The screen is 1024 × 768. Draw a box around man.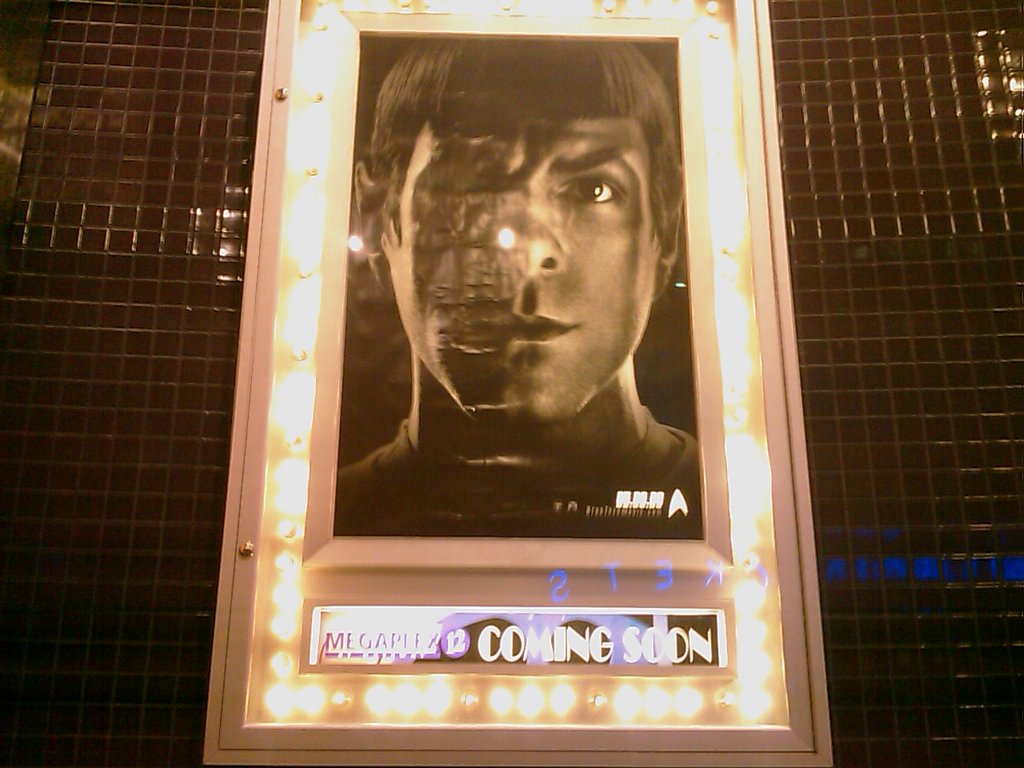
l=335, t=58, r=728, b=554.
